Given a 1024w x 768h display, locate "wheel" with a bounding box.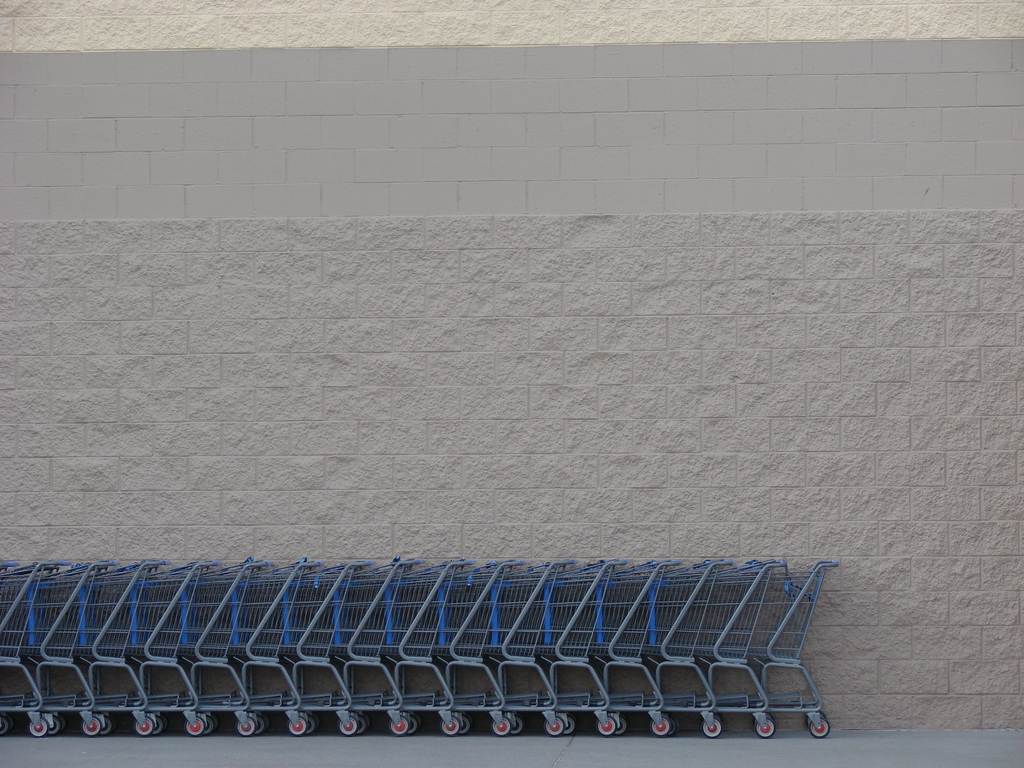
Located: 358:717:365:735.
